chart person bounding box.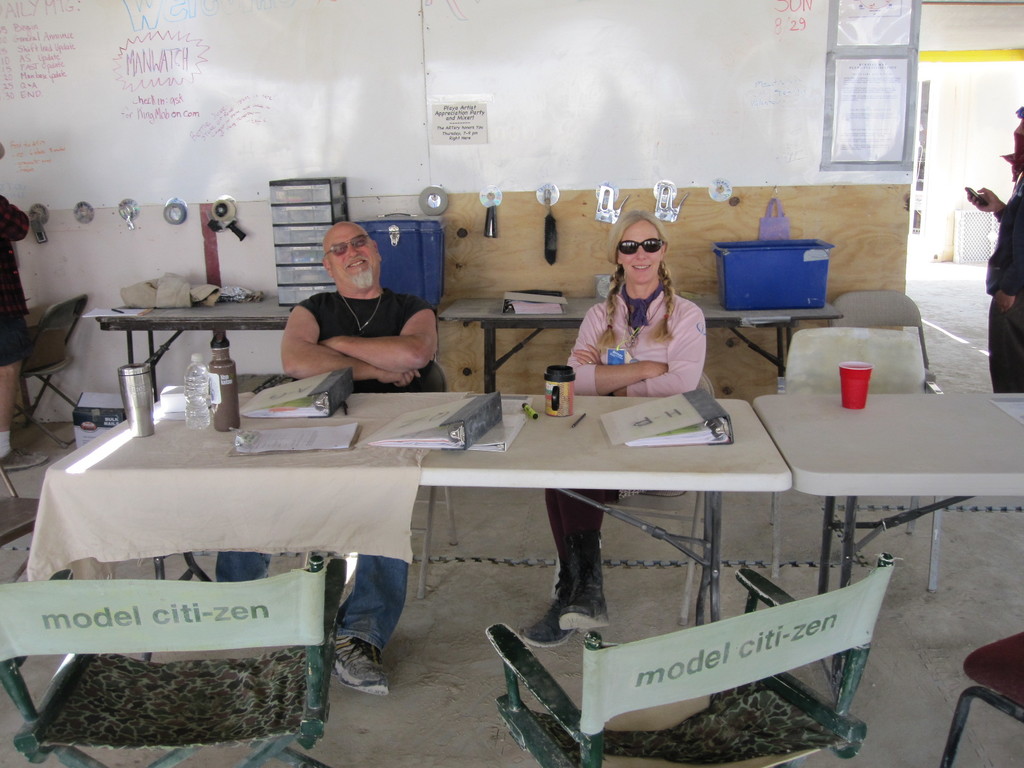
Charted: x1=509, y1=208, x2=706, y2=650.
